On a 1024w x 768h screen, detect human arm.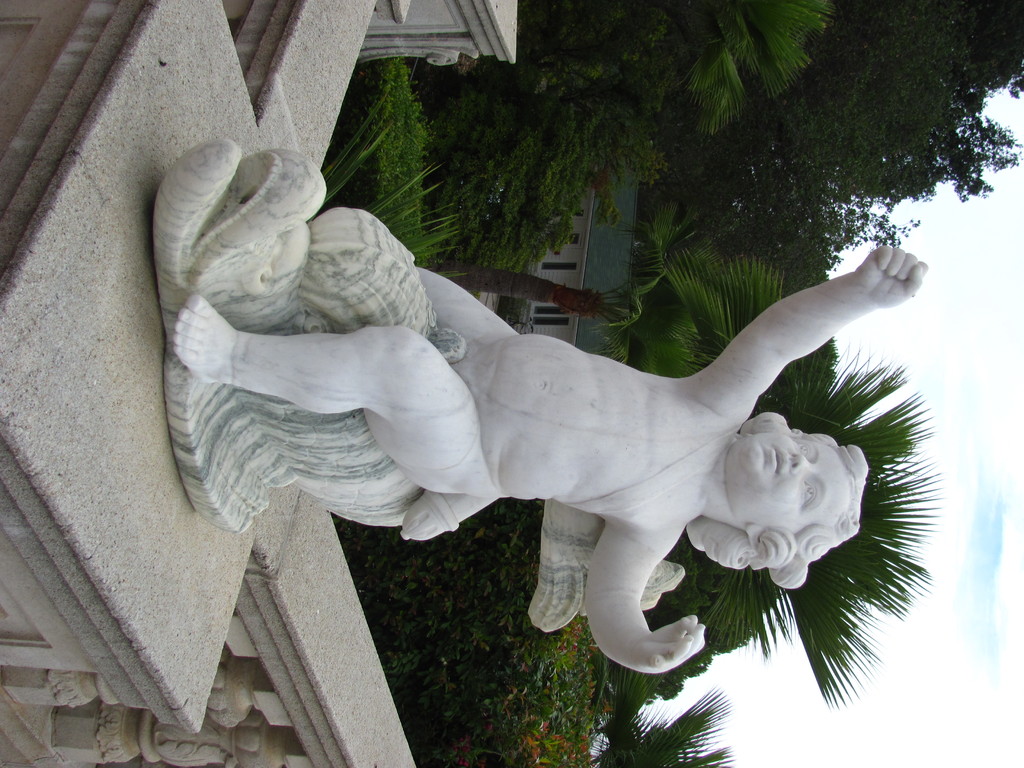
left=585, top=520, right=704, bottom=678.
